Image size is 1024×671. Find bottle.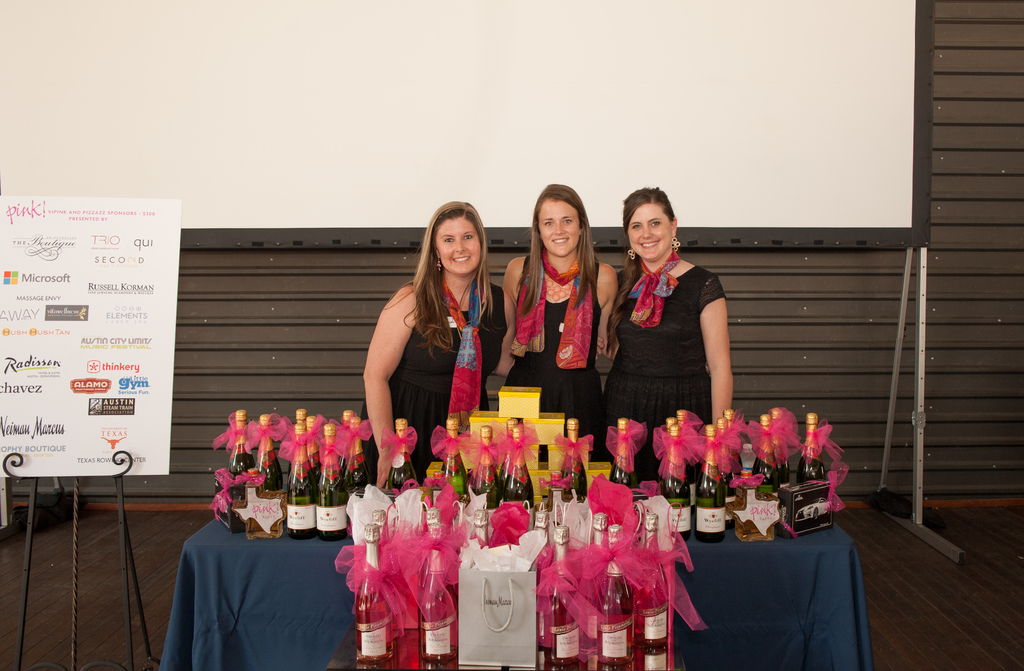
[x1=293, y1=407, x2=307, y2=427].
